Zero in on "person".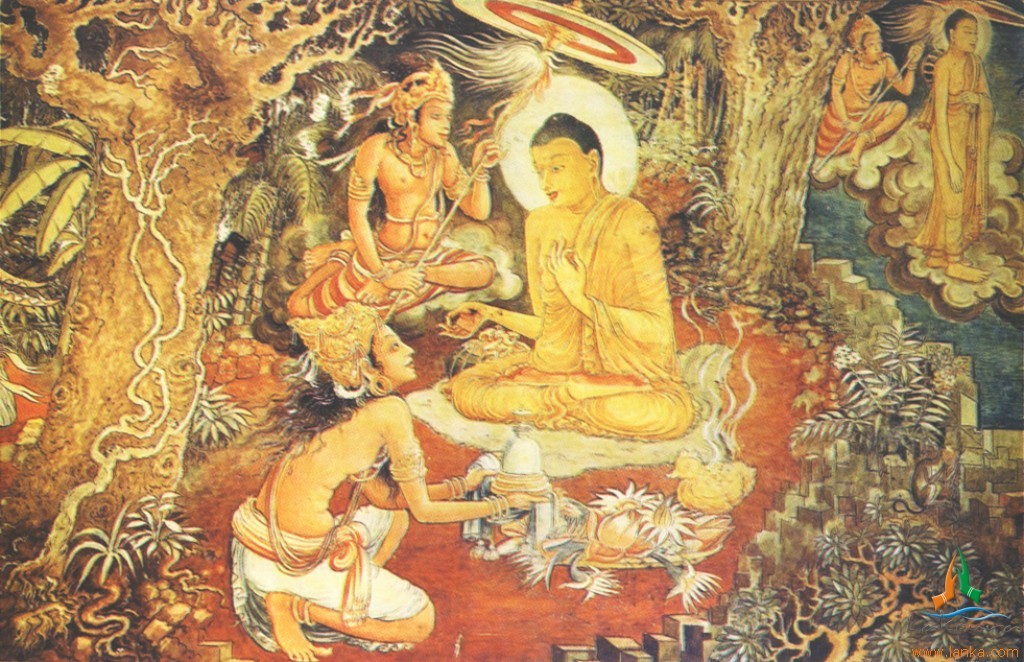
Zeroed in: box(892, 5, 994, 279).
